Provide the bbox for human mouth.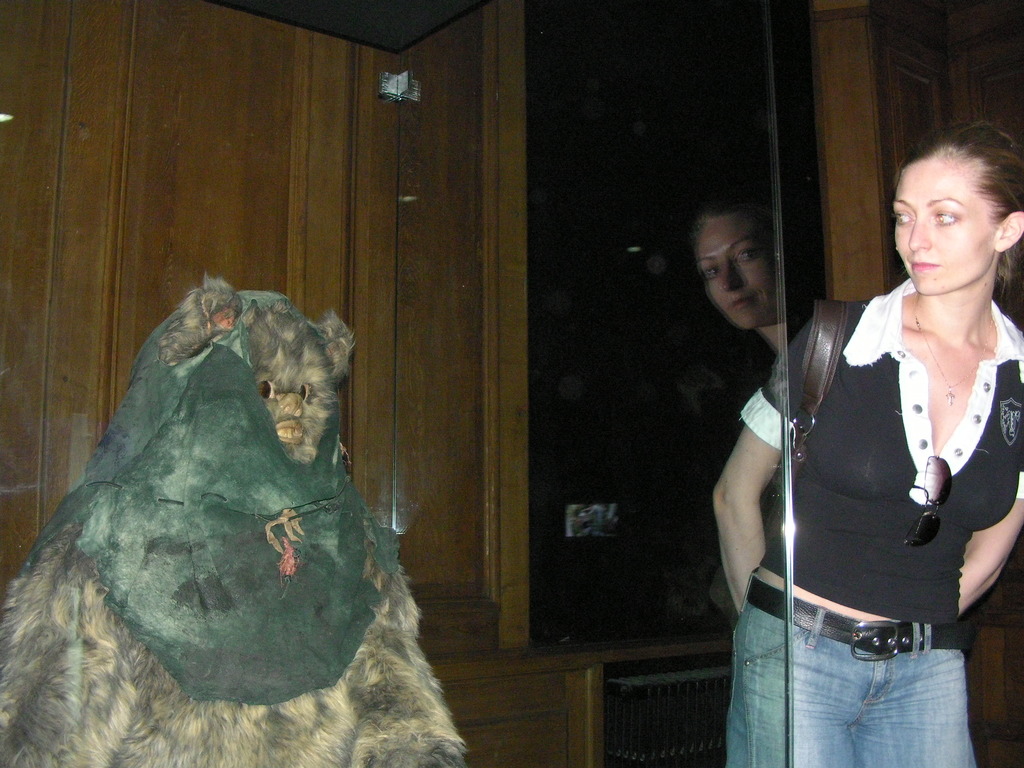
908,258,940,271.
